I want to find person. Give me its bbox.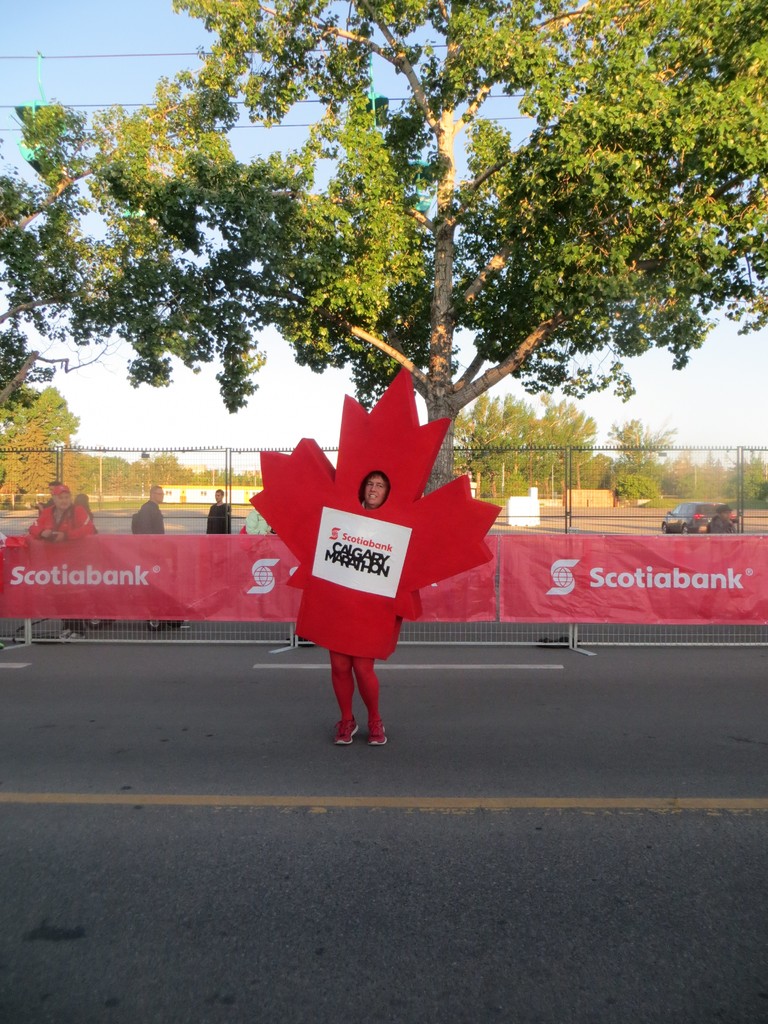
197, 486, 237, 536.
